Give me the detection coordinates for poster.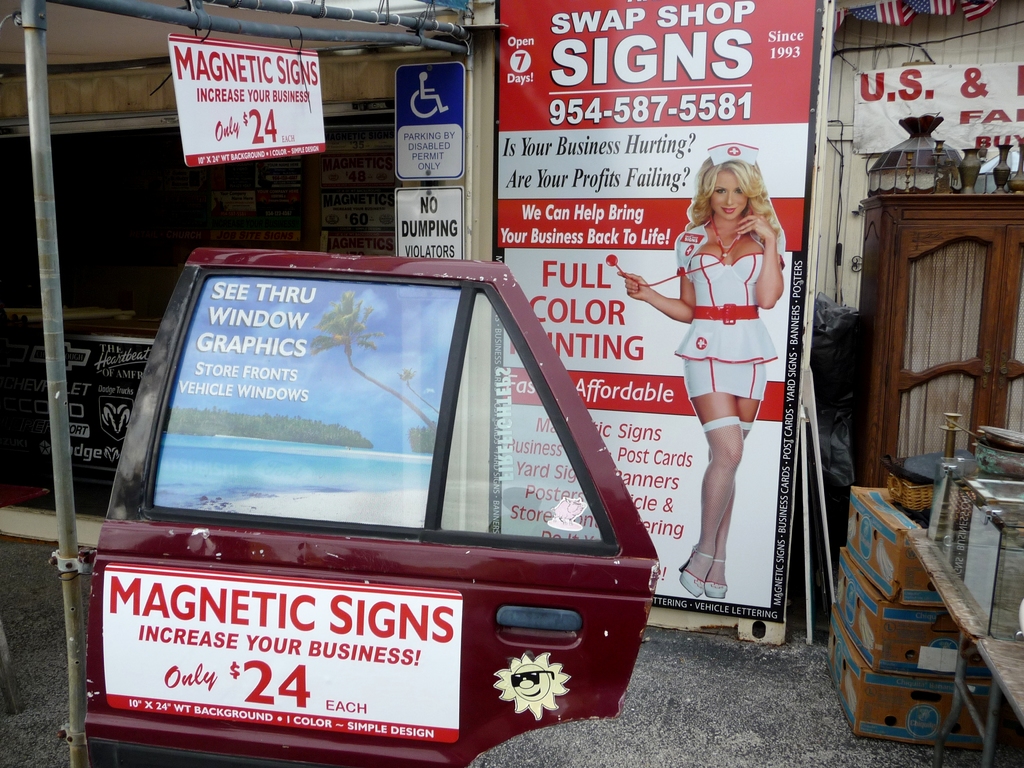
[8, 332, 152, 513].
